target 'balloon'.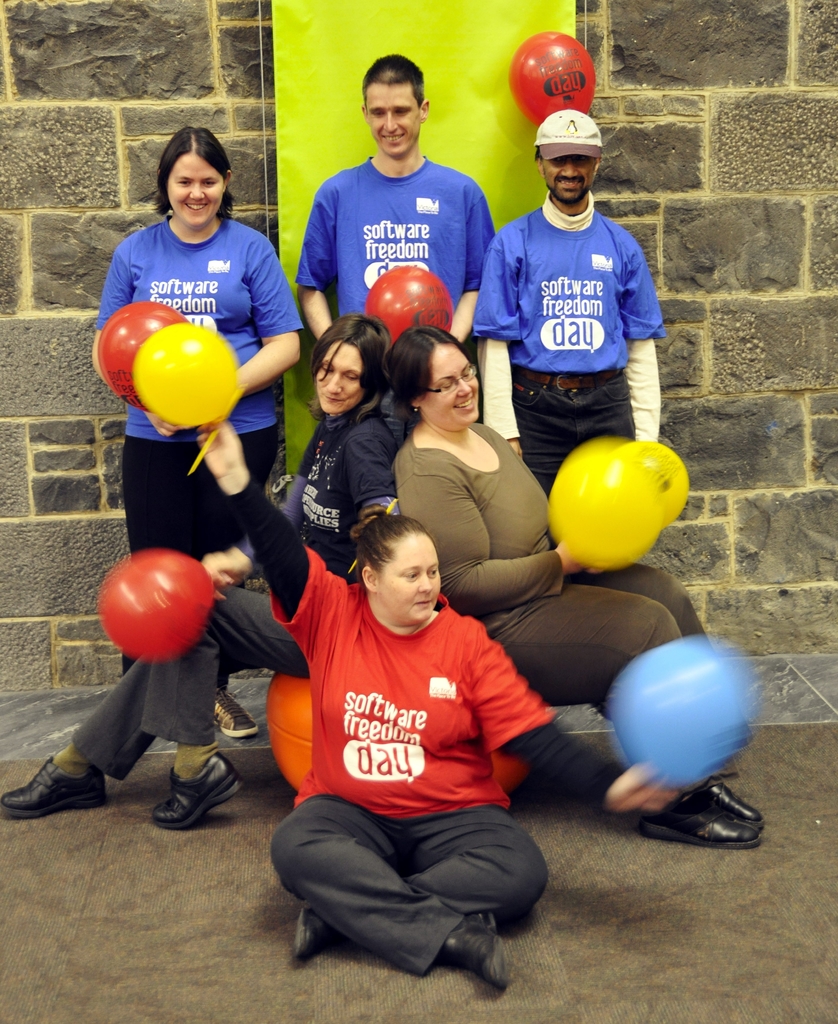
Target region: x1=549, y1=438, x2=665, y2=568.
